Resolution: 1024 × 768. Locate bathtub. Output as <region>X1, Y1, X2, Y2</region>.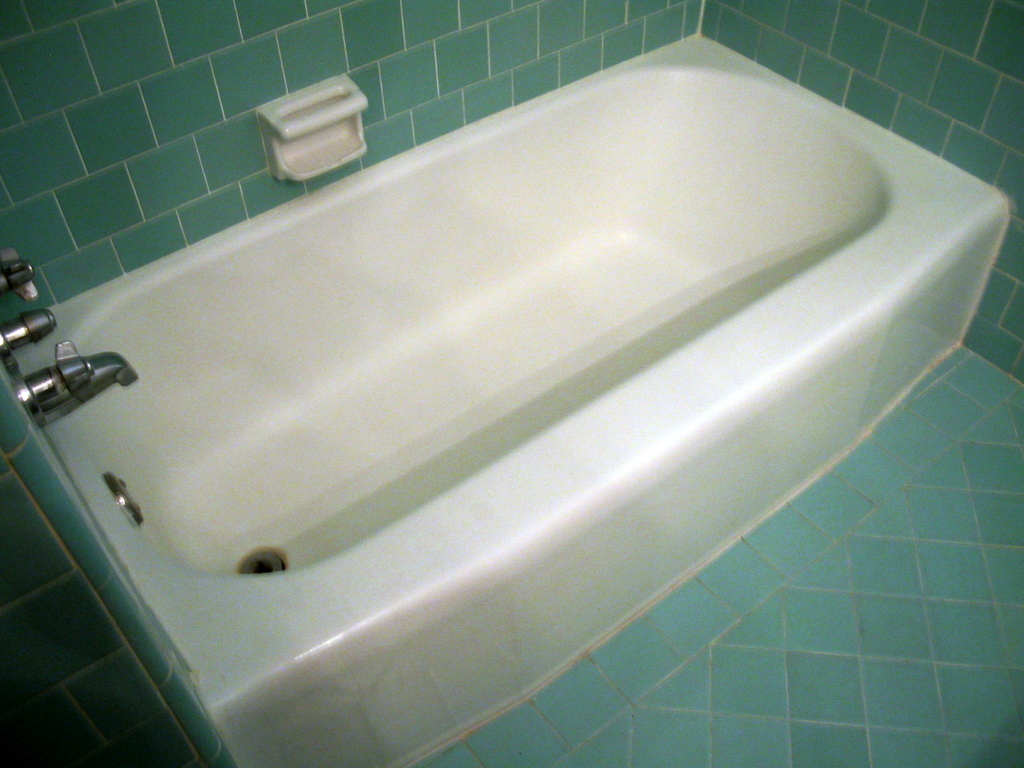
<region>10, 24, 1011, 767</region>.
